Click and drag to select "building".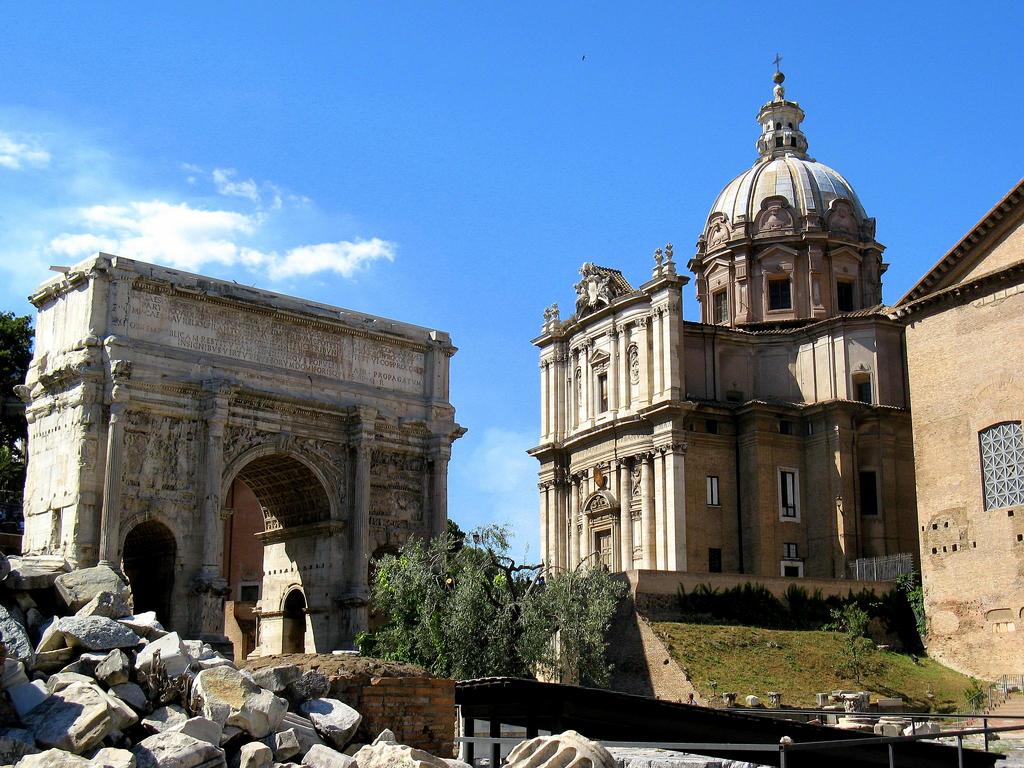
Selection: <region>527, 57, 908, 617</region>.
